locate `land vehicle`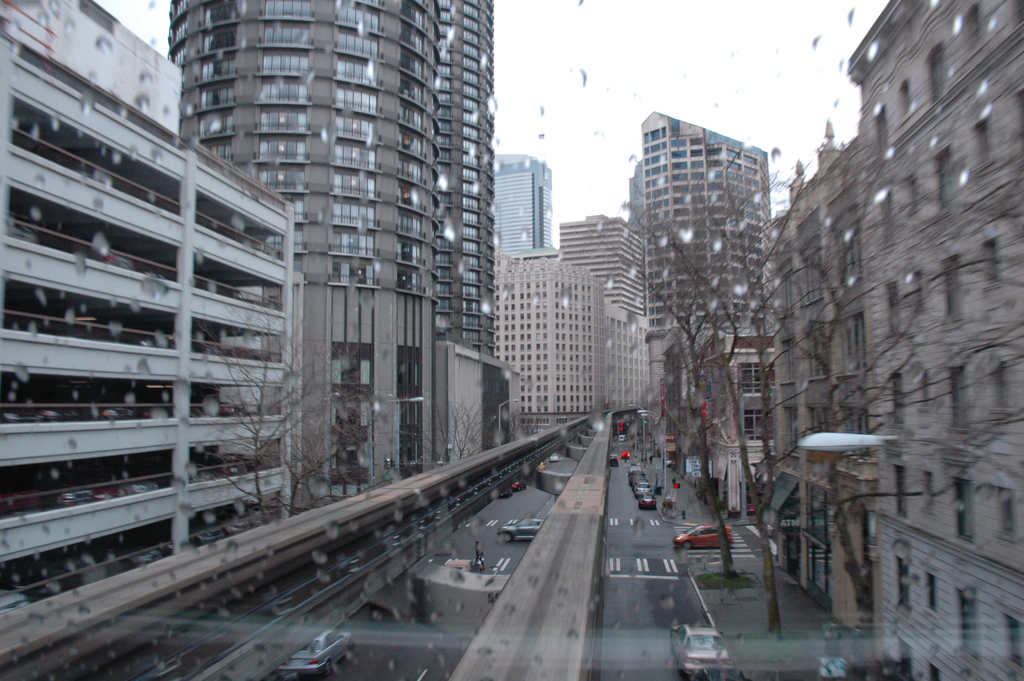
[500, 515, 544, 544]
